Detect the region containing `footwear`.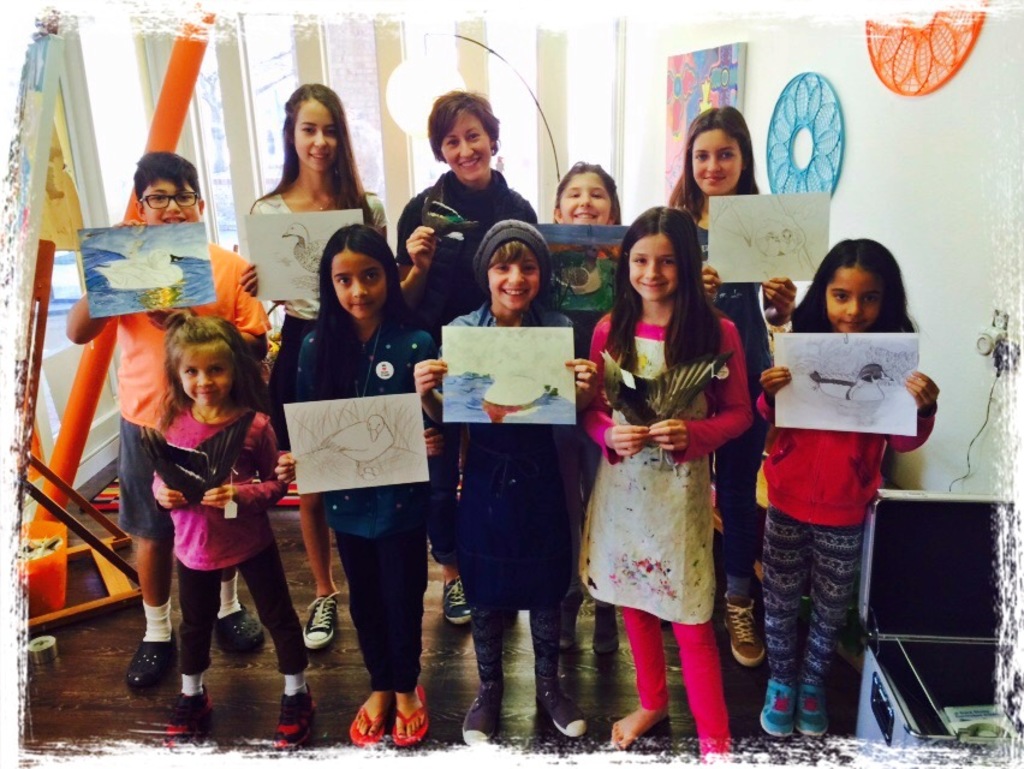
<bbox>275, 685, 318, 731</bbox>.
